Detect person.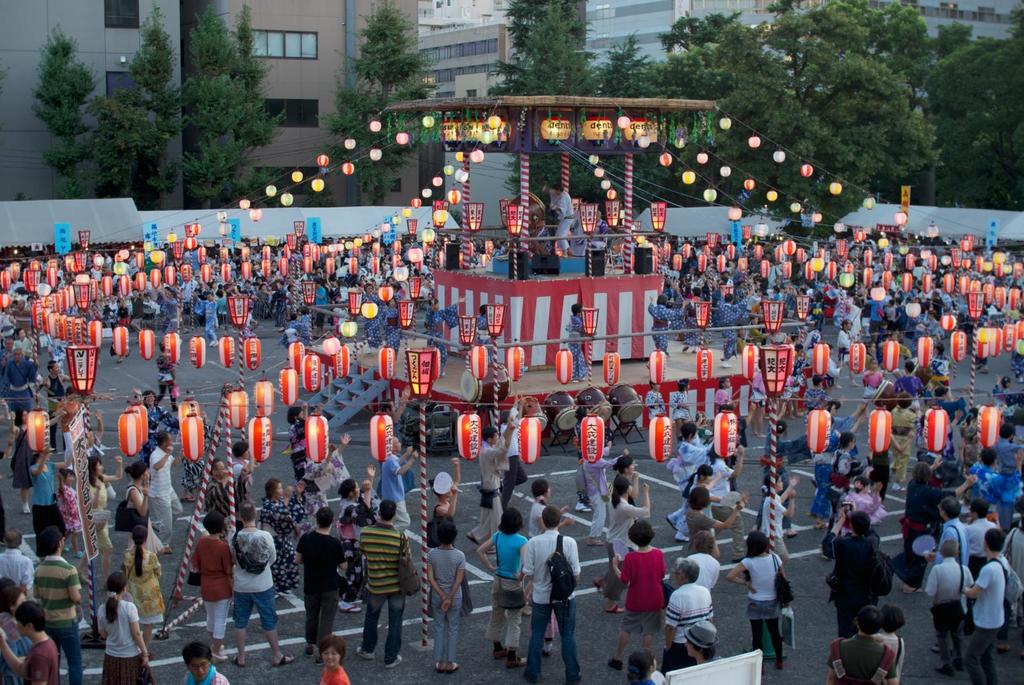
Detected at BBox(483, 513, 529, 666).
